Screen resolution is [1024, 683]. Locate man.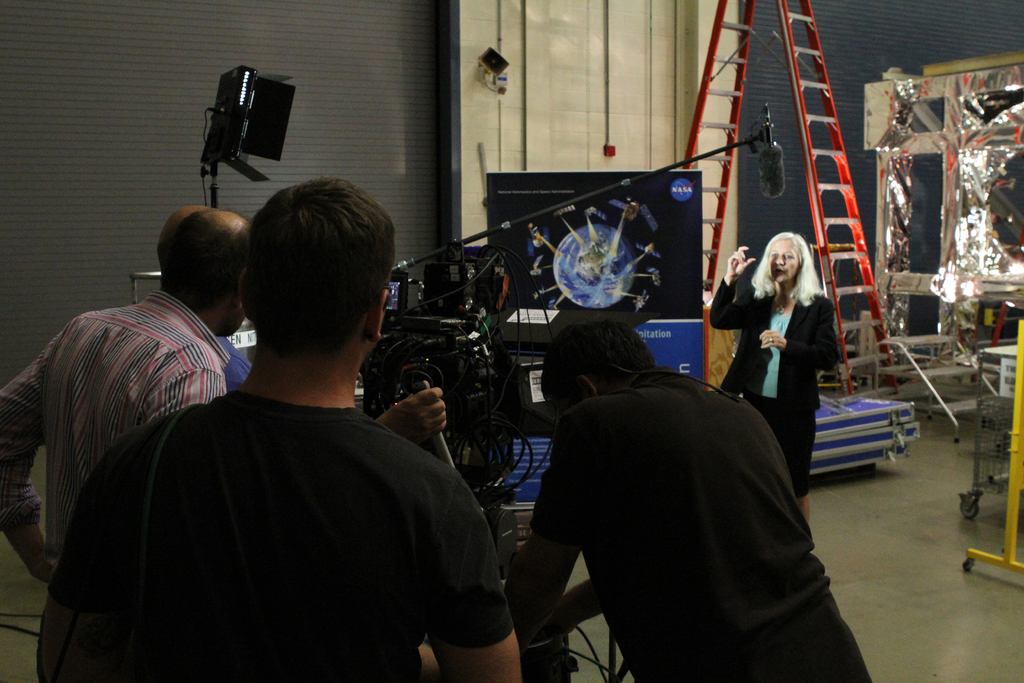
rect(157, 204, 259, 387).
